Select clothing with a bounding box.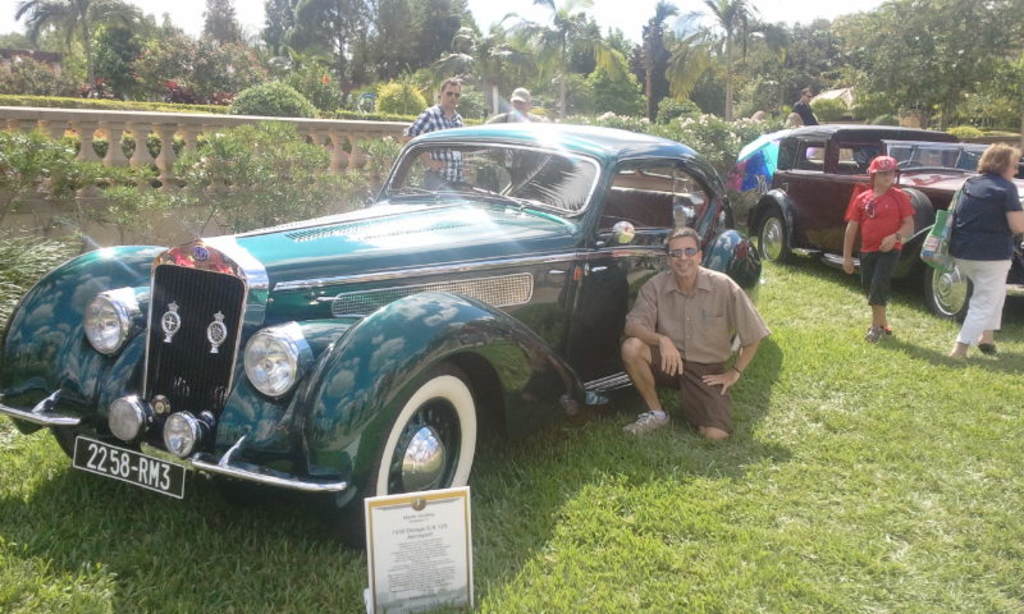
rect(474, 111, 548, 183).
